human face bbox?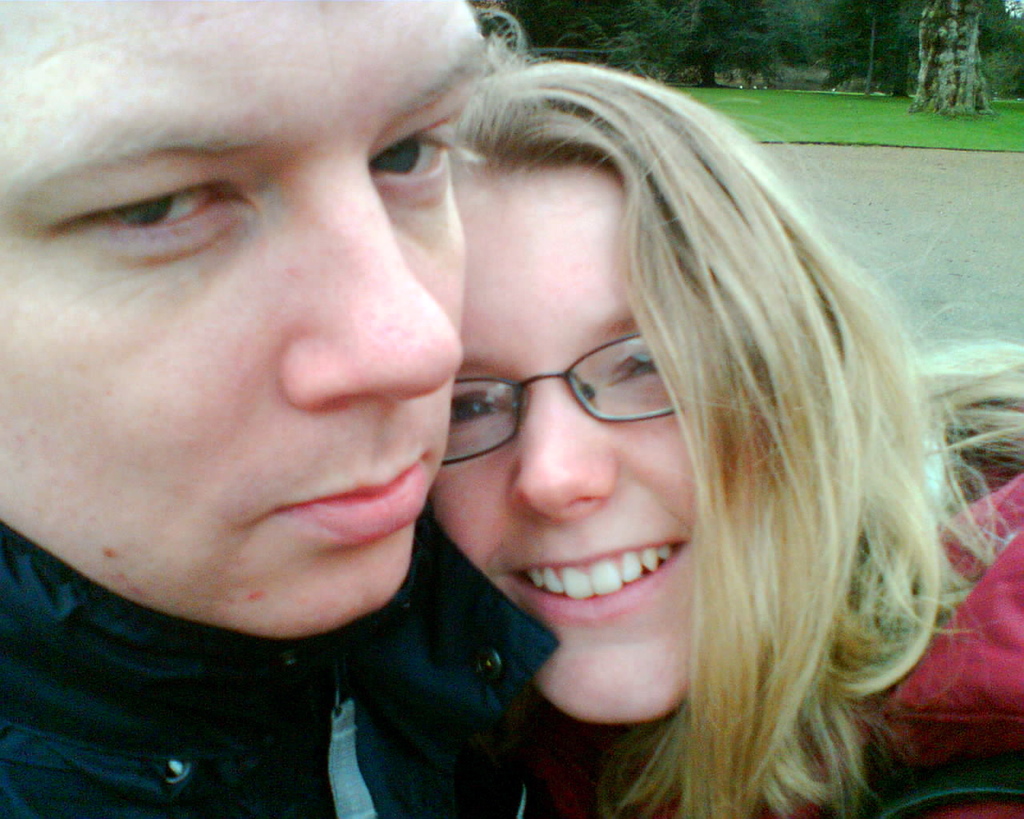
BBox(427, 170, 783, 725)
